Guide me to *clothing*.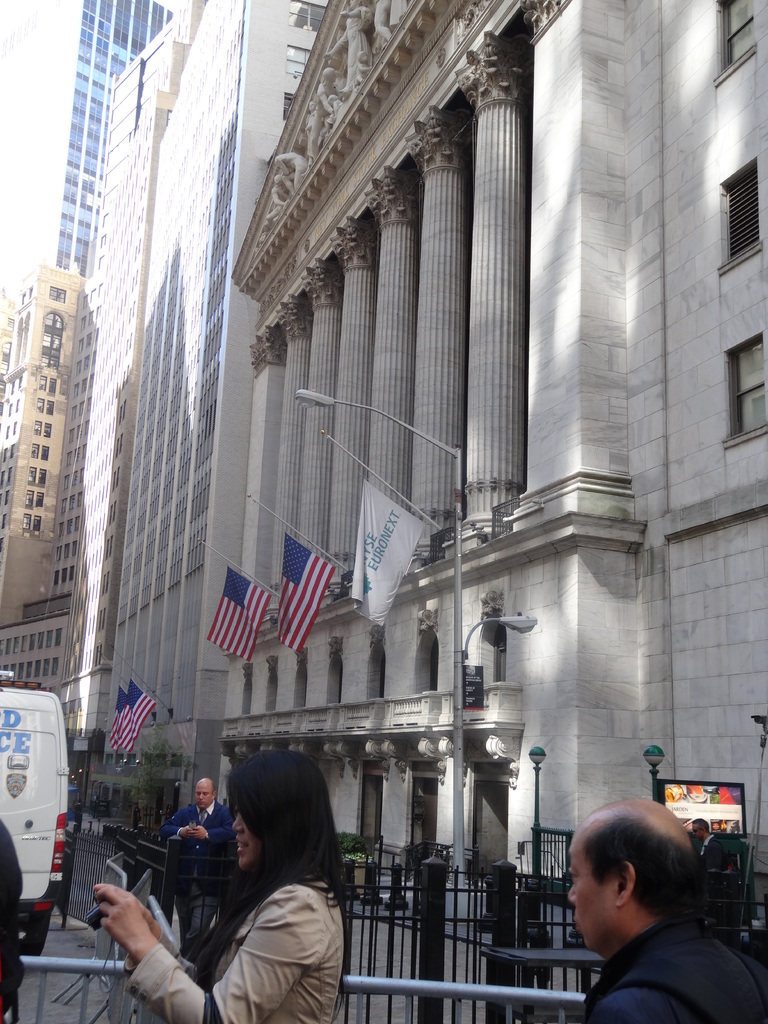
Guidance: box(157, 801, 232, 923).
